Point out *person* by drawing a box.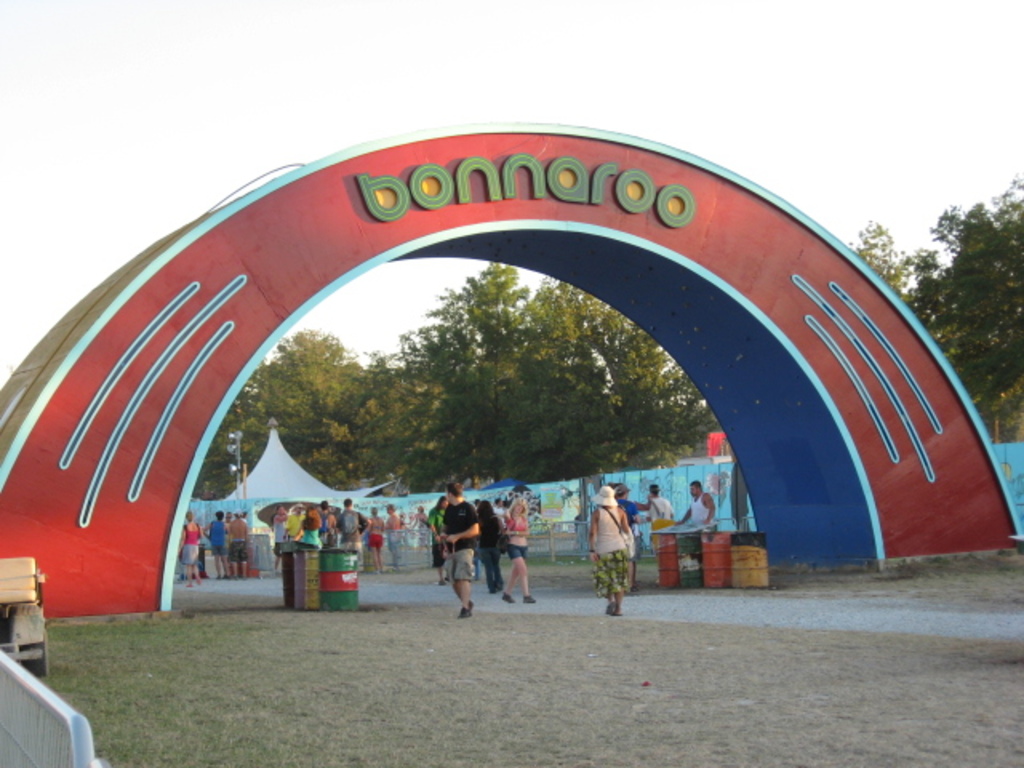
pyautogui.locateOnScreen(282, 506, 304, 549).
